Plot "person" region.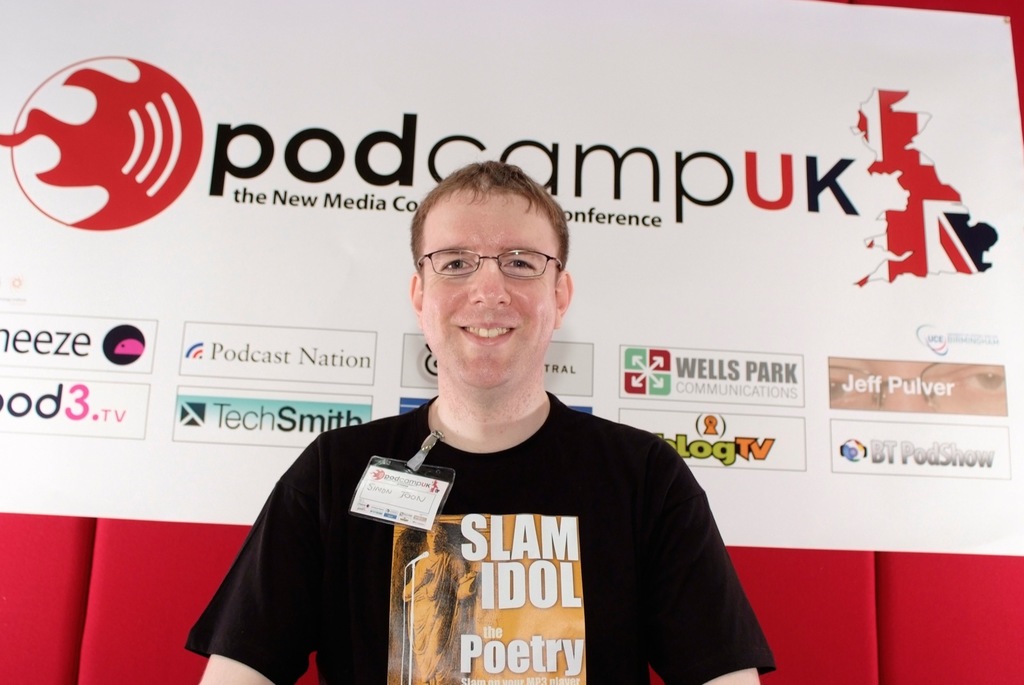
Plotted at (218,158,735,664).
